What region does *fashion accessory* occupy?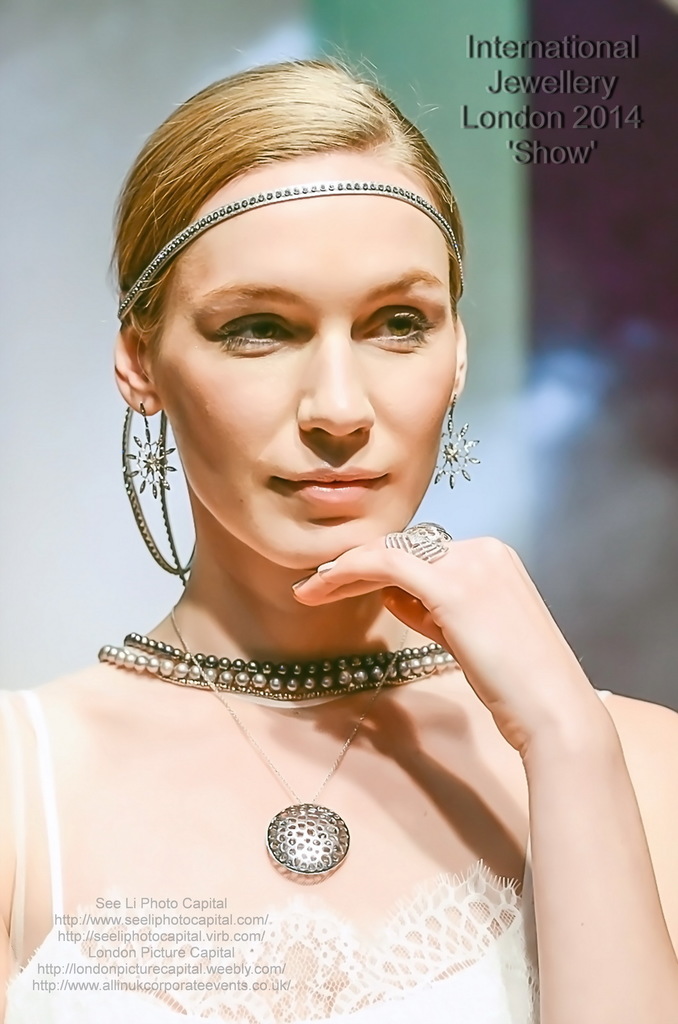
98, 621, 455, 671.
